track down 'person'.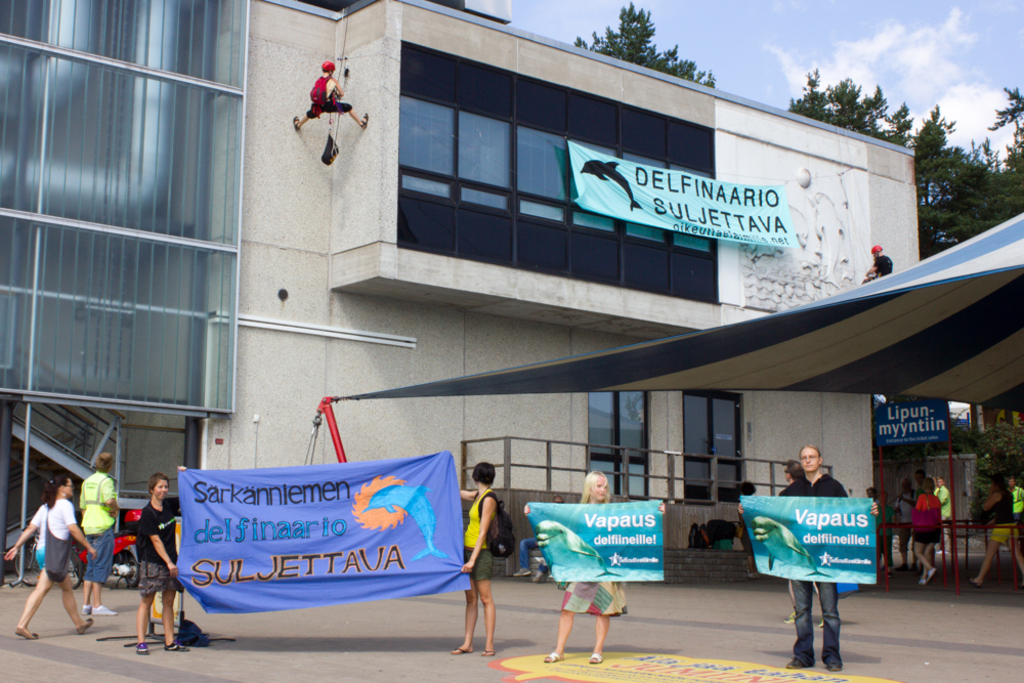
Tracked to BBox(901, 467, 949, 582).
